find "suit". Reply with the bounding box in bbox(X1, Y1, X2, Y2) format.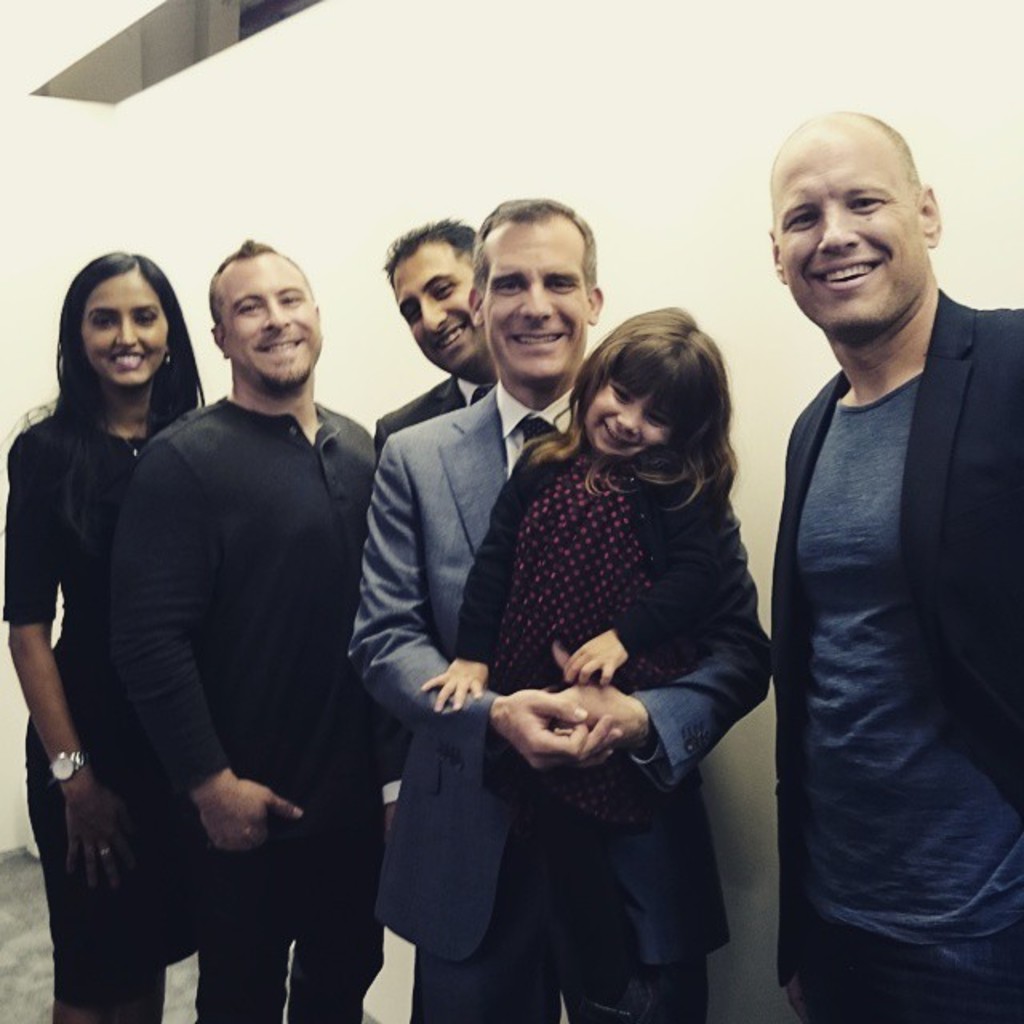
bbox(766, 291, 1022, 986).
